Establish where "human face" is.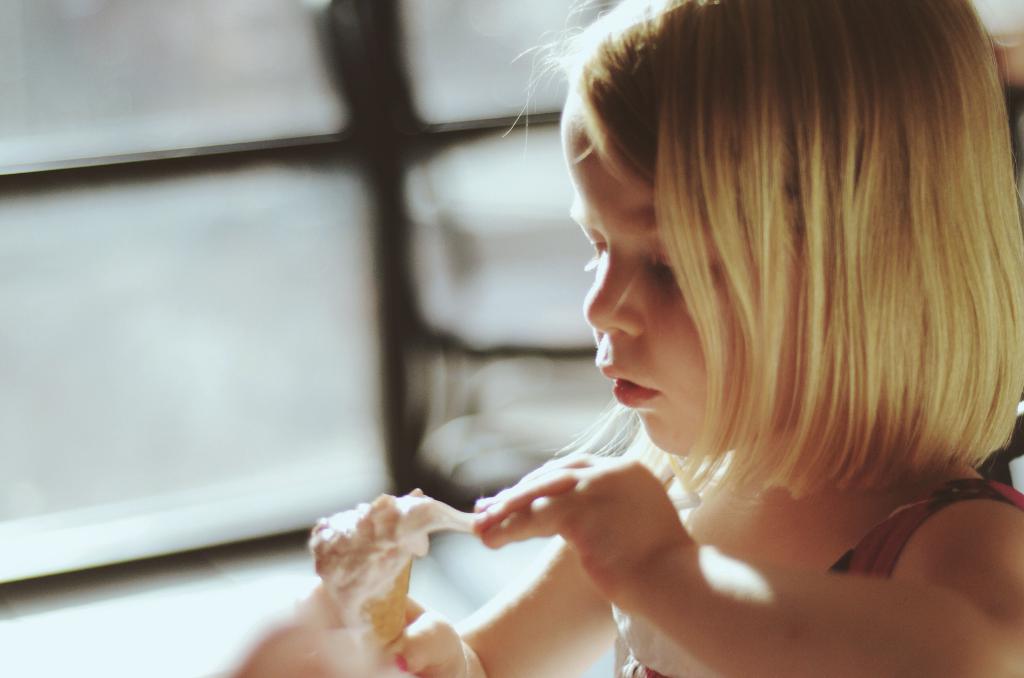
Established at (left=556, top=104, right=790, bottom=458).
